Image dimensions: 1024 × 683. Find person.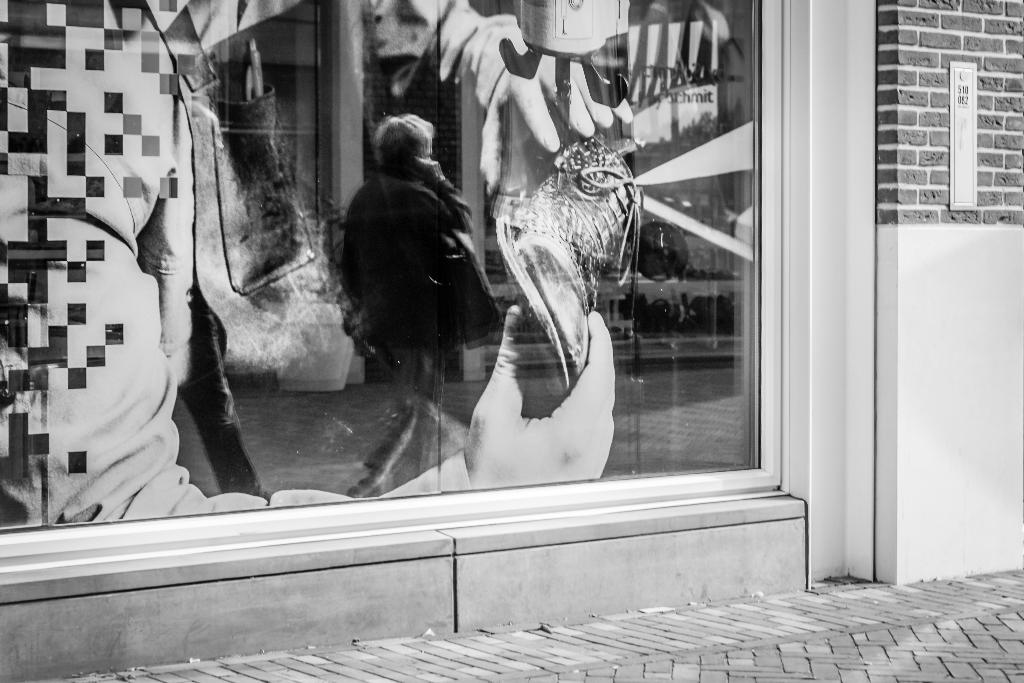
locate(328, 97, 492, 463).
